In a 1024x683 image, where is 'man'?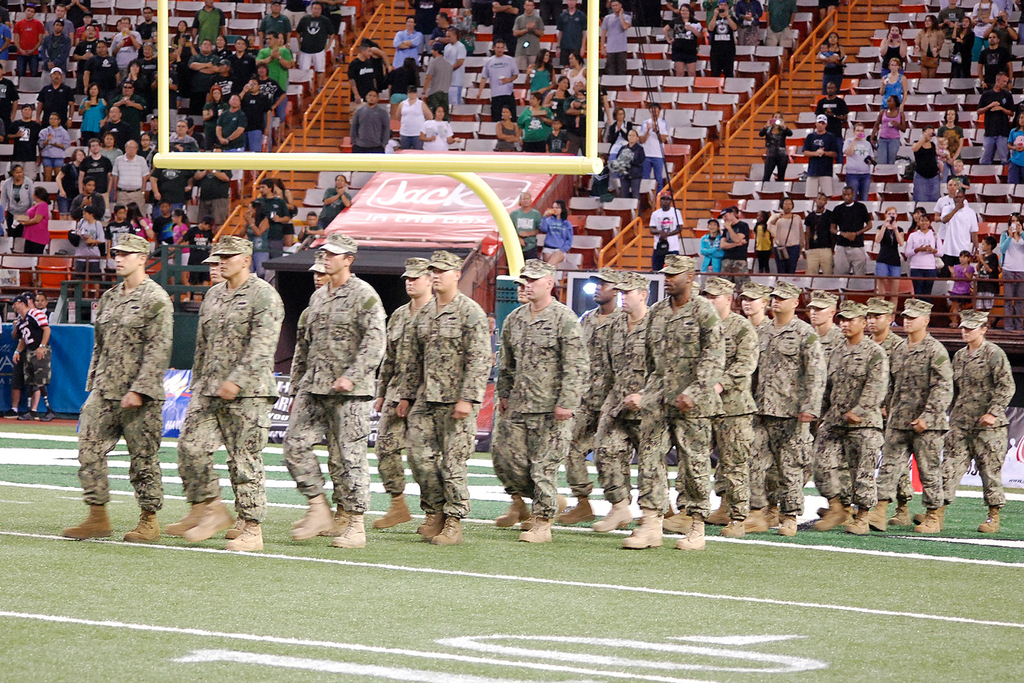
(left=282, top=0, right=311, bottom=31).
